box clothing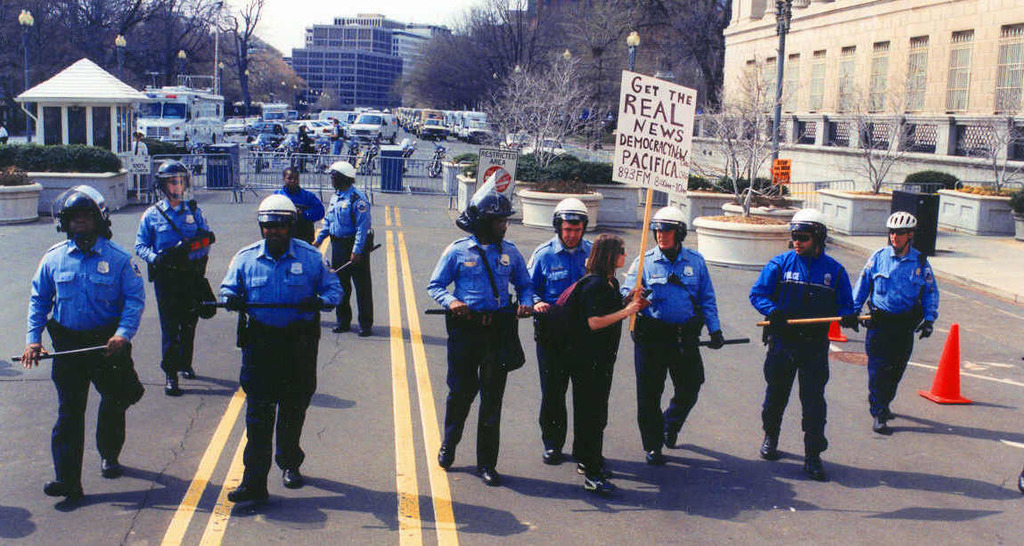
pyautogui.locateOnScreen(219, 228, 342, 494)
